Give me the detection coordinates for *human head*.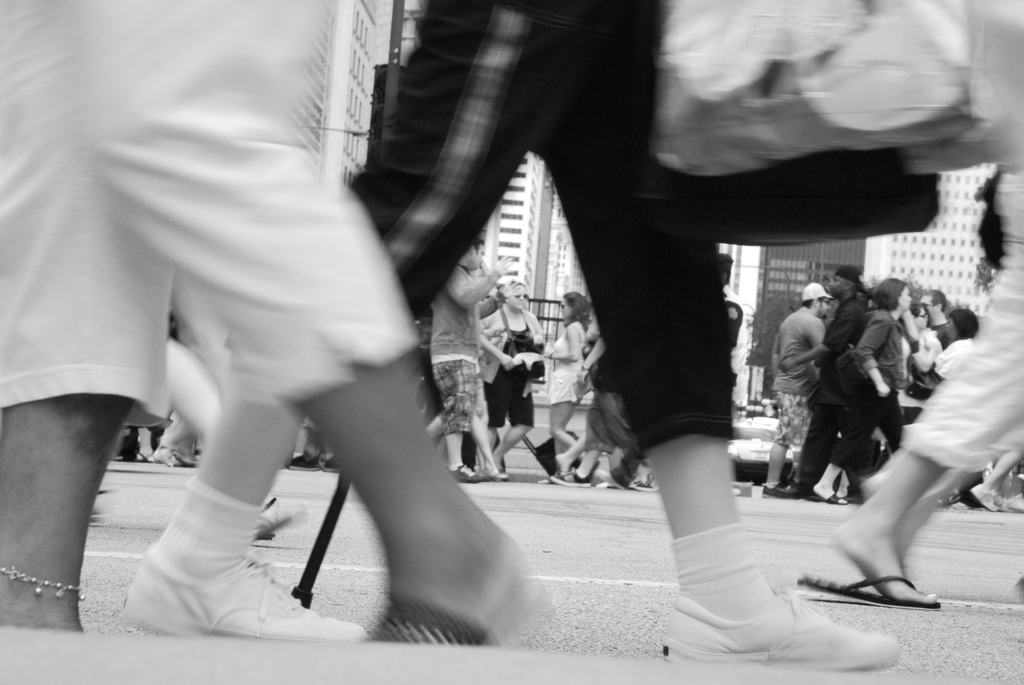
<box>941,306,980,342</box>.
